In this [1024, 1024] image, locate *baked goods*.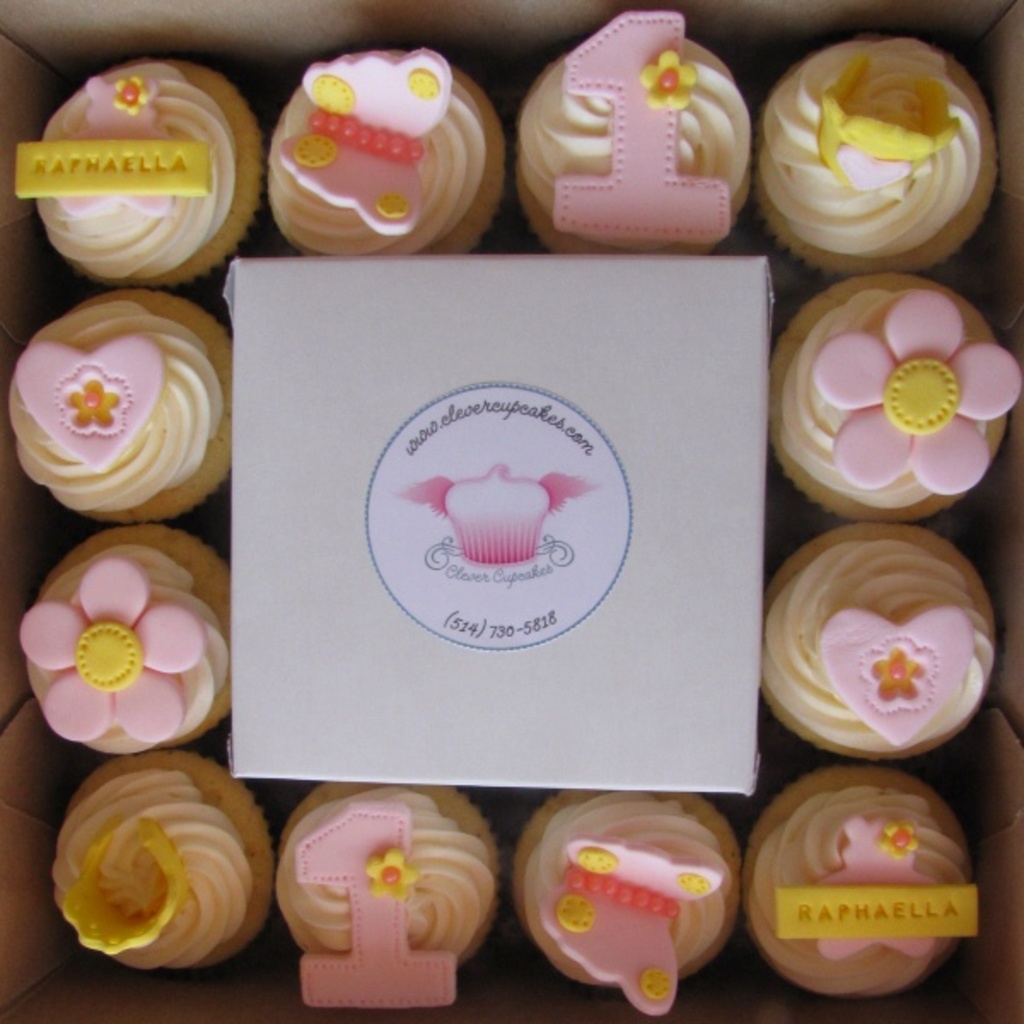
Bounding box: (left=440, top=461, right=551, bottom=567).
